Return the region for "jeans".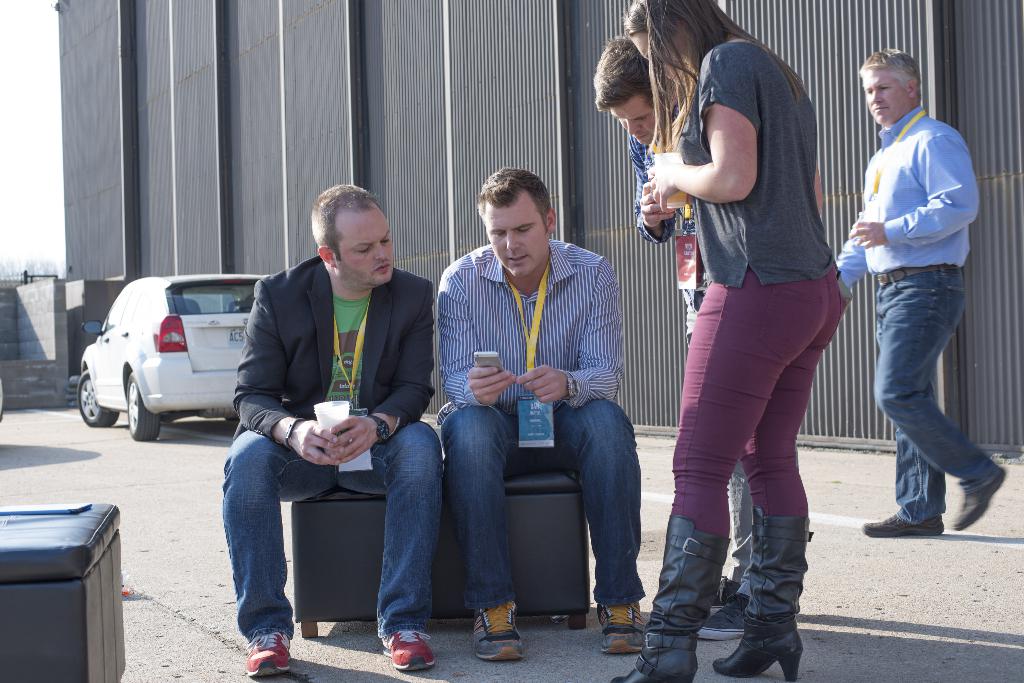
<bbox>879, 264, 997, 528</bbox>.
